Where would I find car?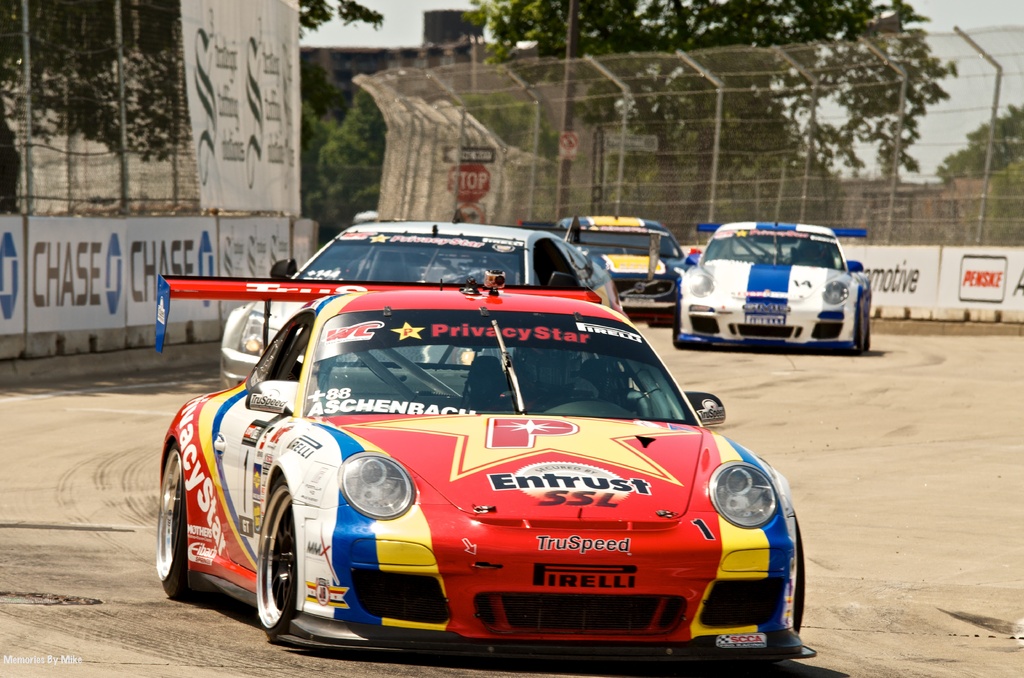
At 223,220,626,391.
